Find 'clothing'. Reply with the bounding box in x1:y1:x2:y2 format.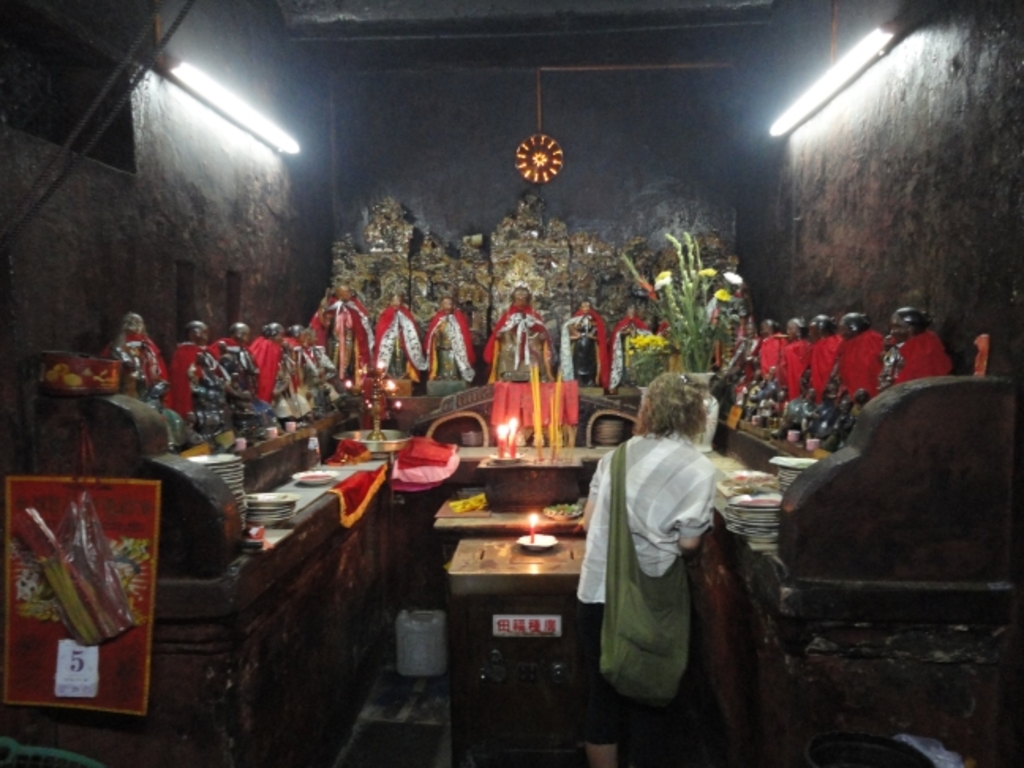
653:316:676:335.
